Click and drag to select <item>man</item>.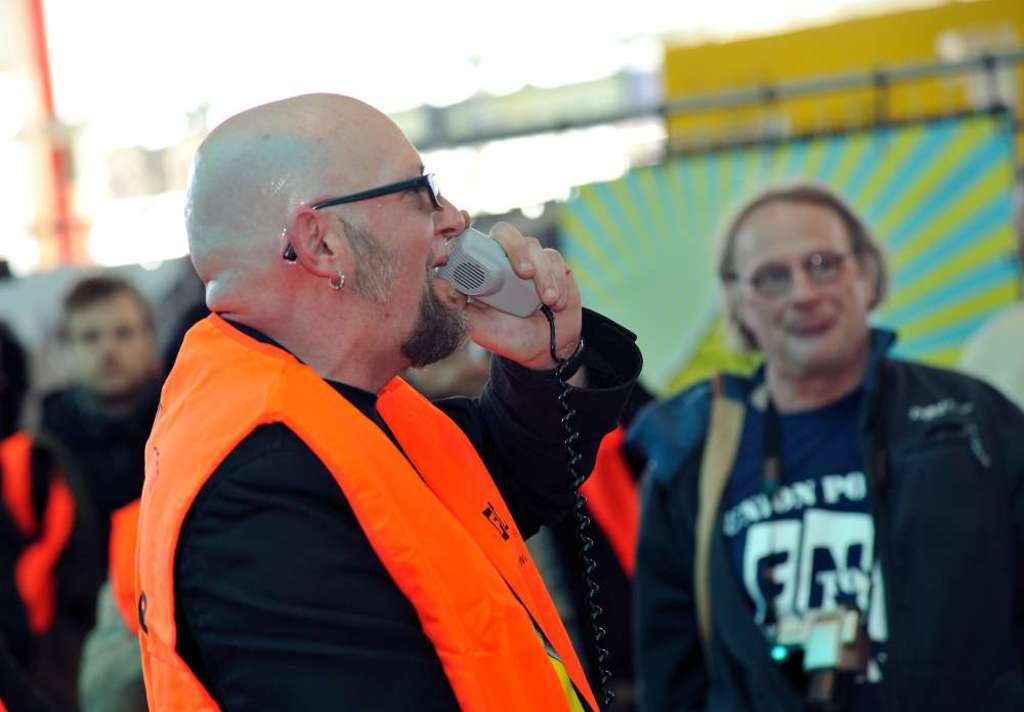
Selection: 0/280/168/711.
